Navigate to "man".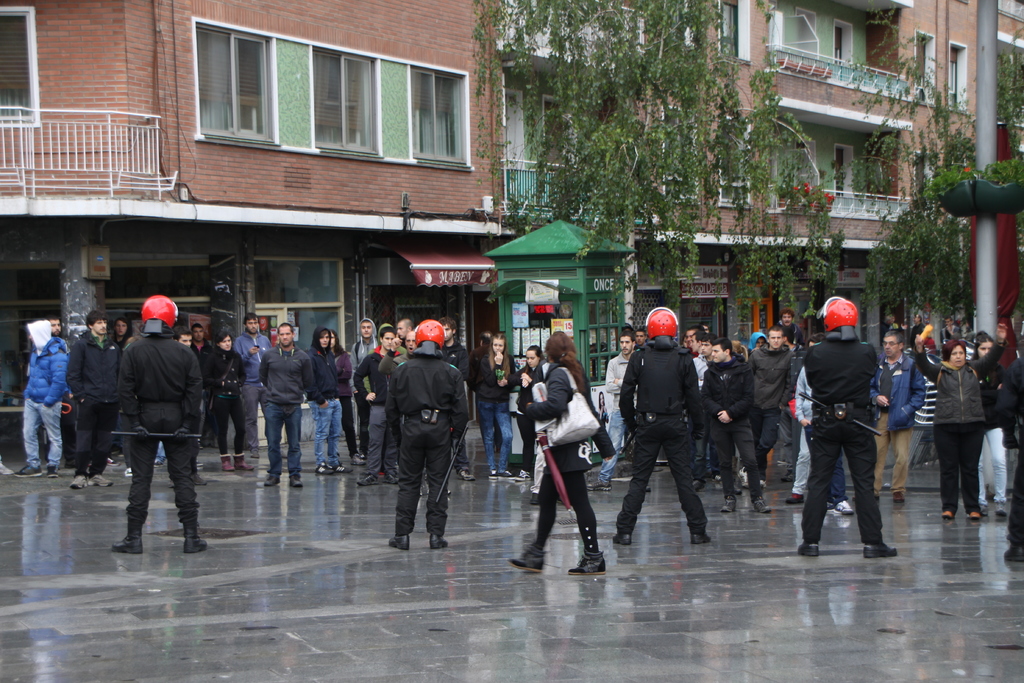
Navigation target: 942, 318, 965, 343.
